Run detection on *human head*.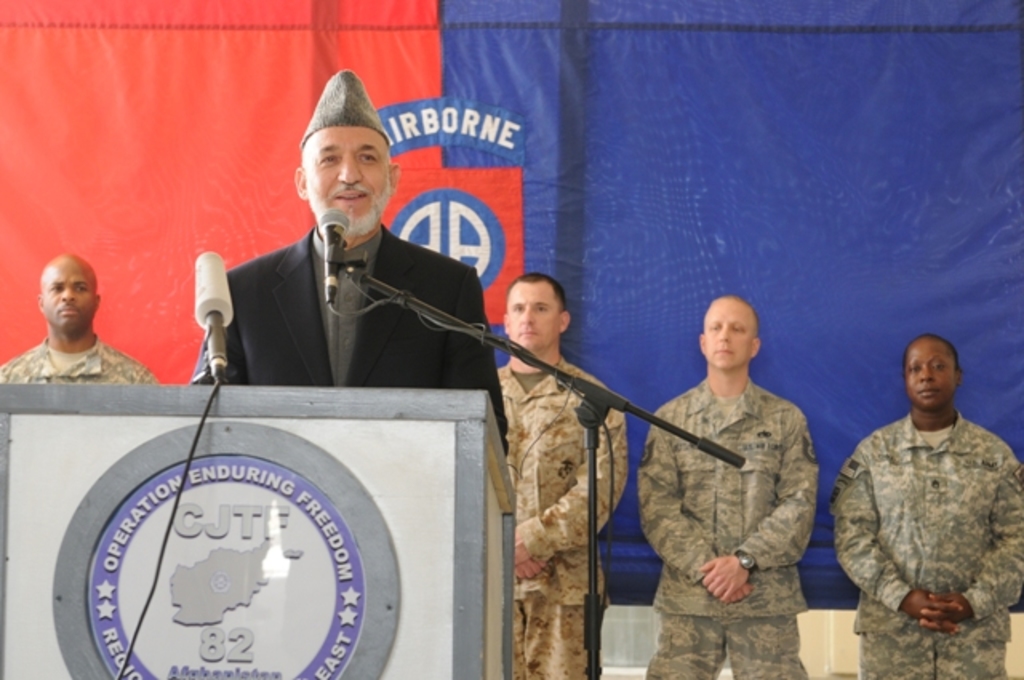
Result: 288,109,400,237.
